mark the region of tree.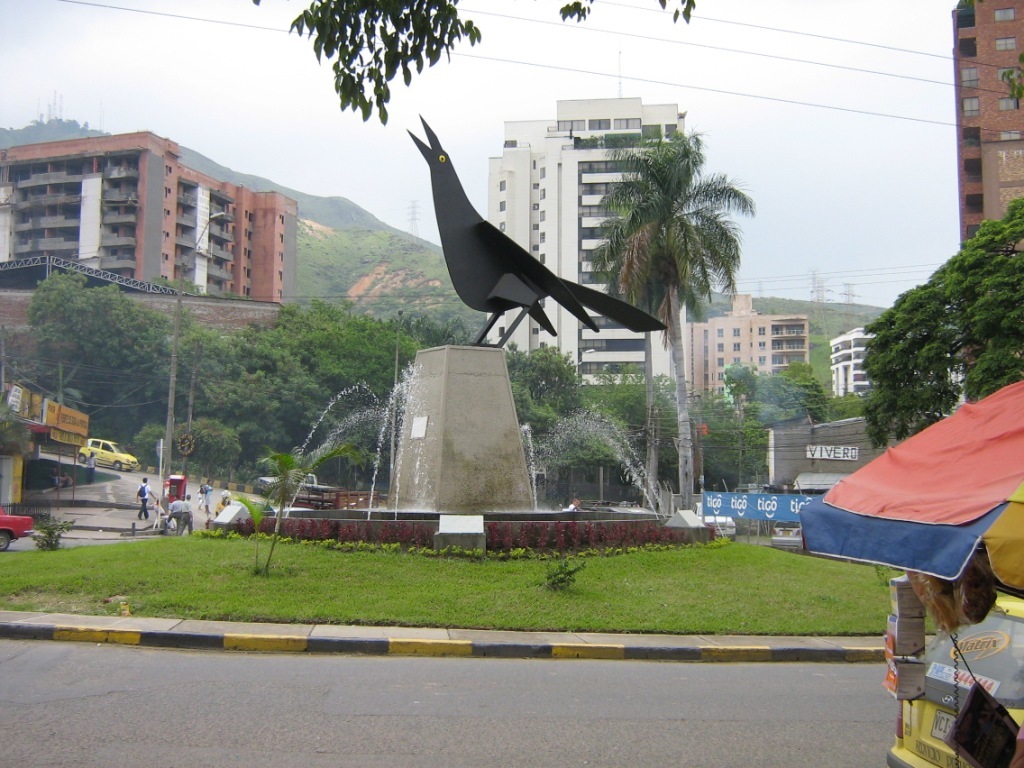
Region: 33 254 174 443.
